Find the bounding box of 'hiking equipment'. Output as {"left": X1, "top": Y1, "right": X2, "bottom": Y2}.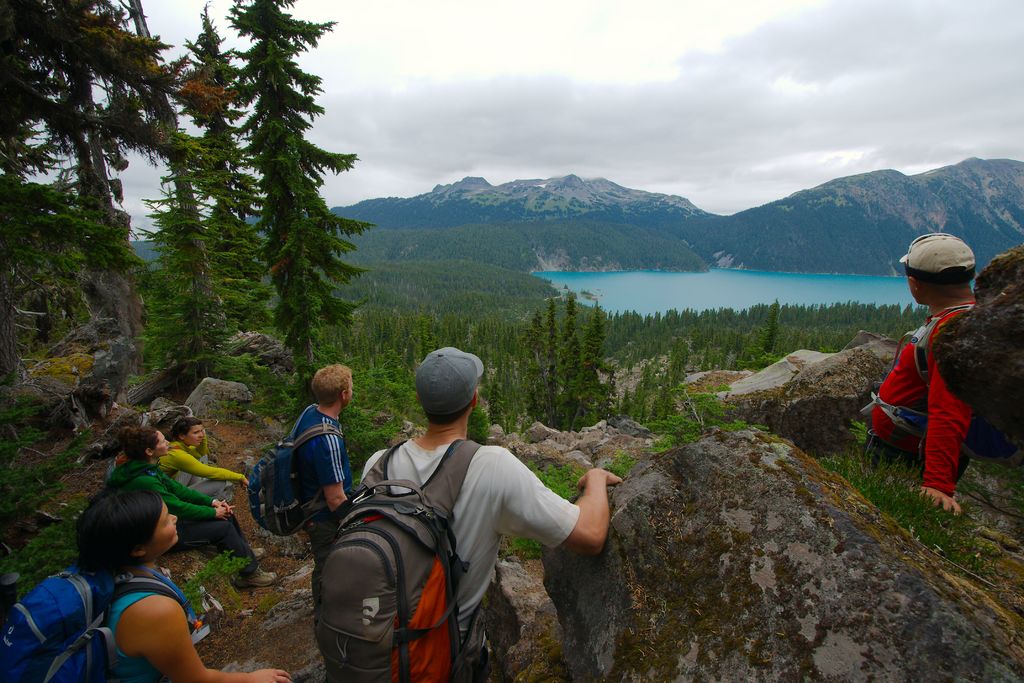
{"left": 308, "top": 436, "right": 504, "bottom": 682}.
